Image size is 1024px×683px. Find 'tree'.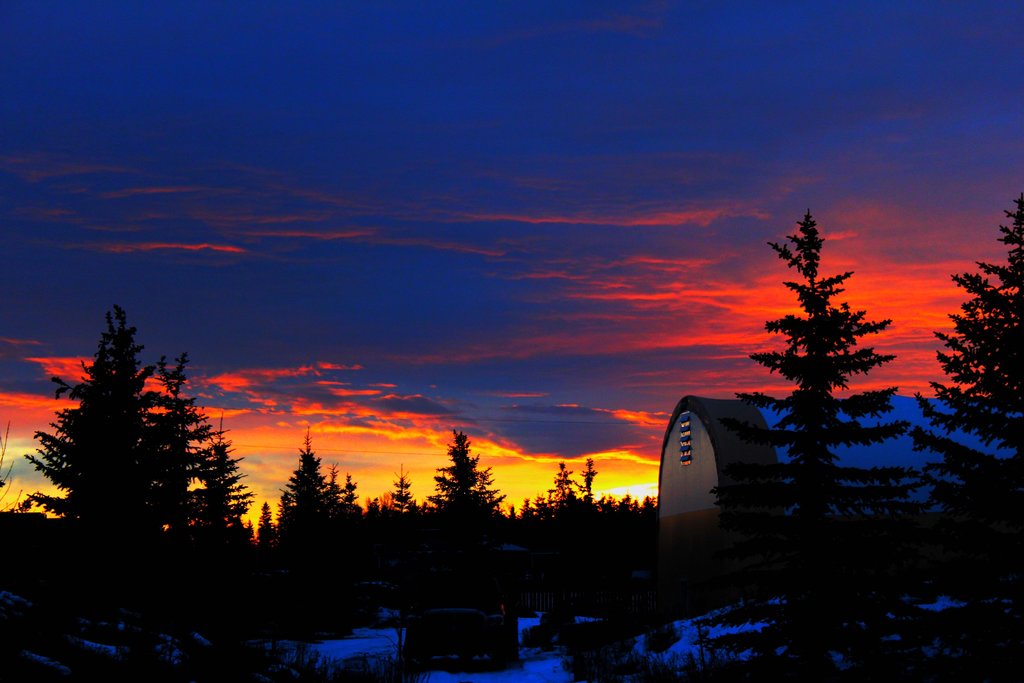
l=183, t=409, r=270, b=587.
